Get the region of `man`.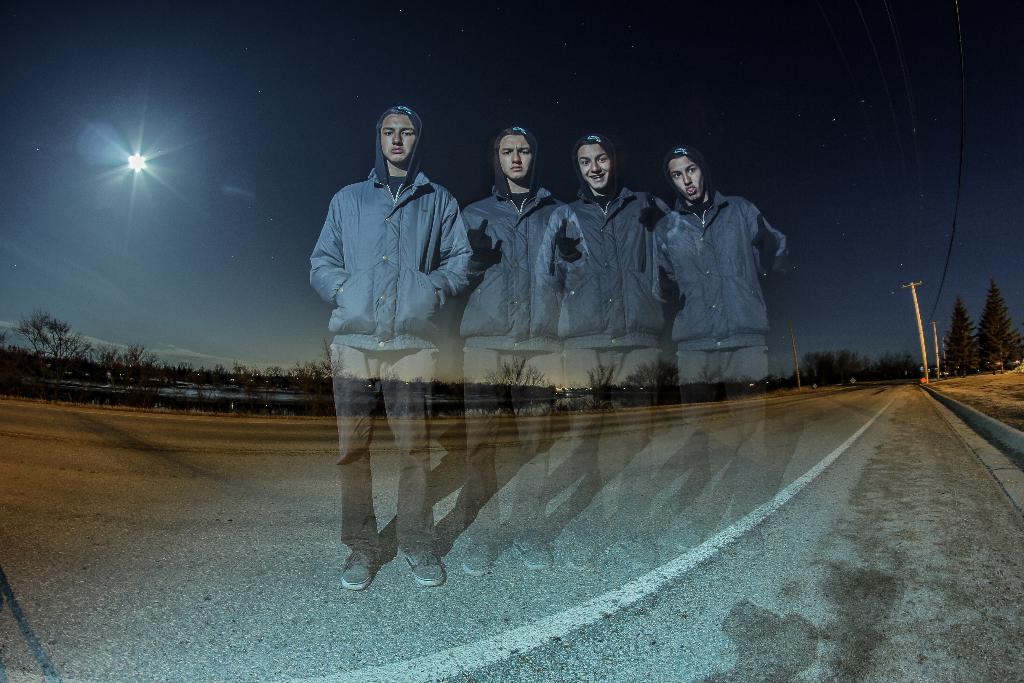
detection(310, 109, 473, 590).
